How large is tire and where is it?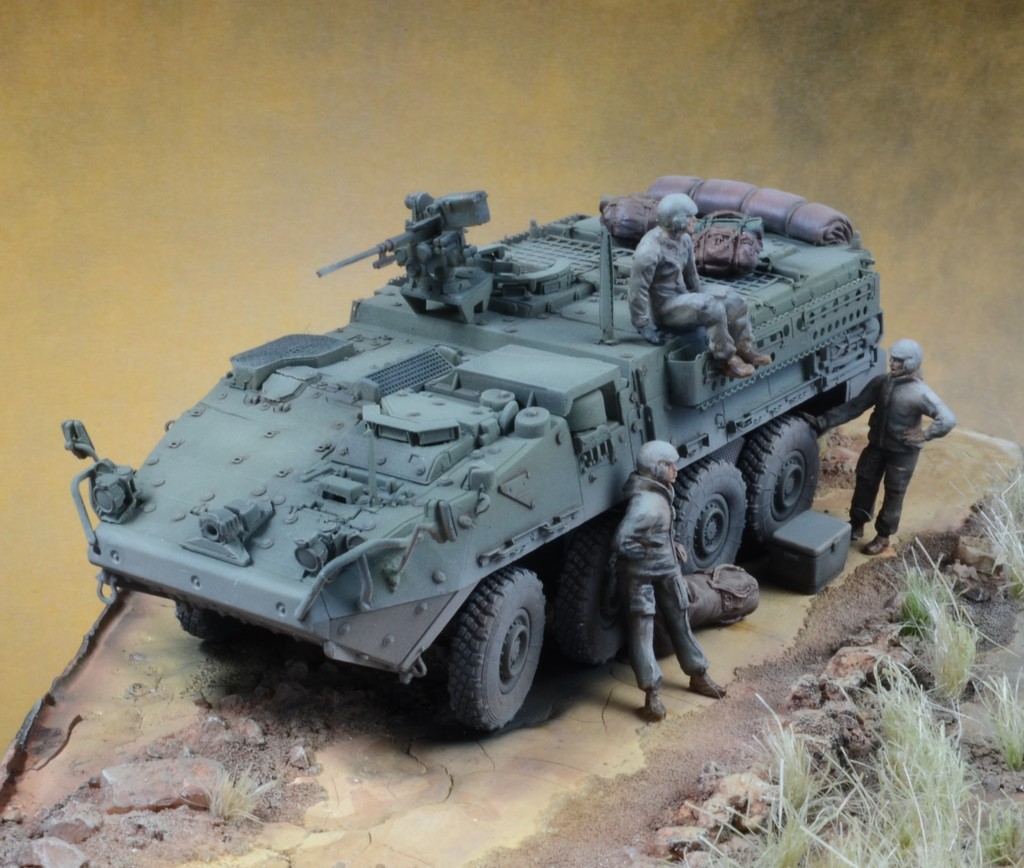
Bounding box: {"left": 671, "top": 462, "right": 753, "bottom": 580}.
